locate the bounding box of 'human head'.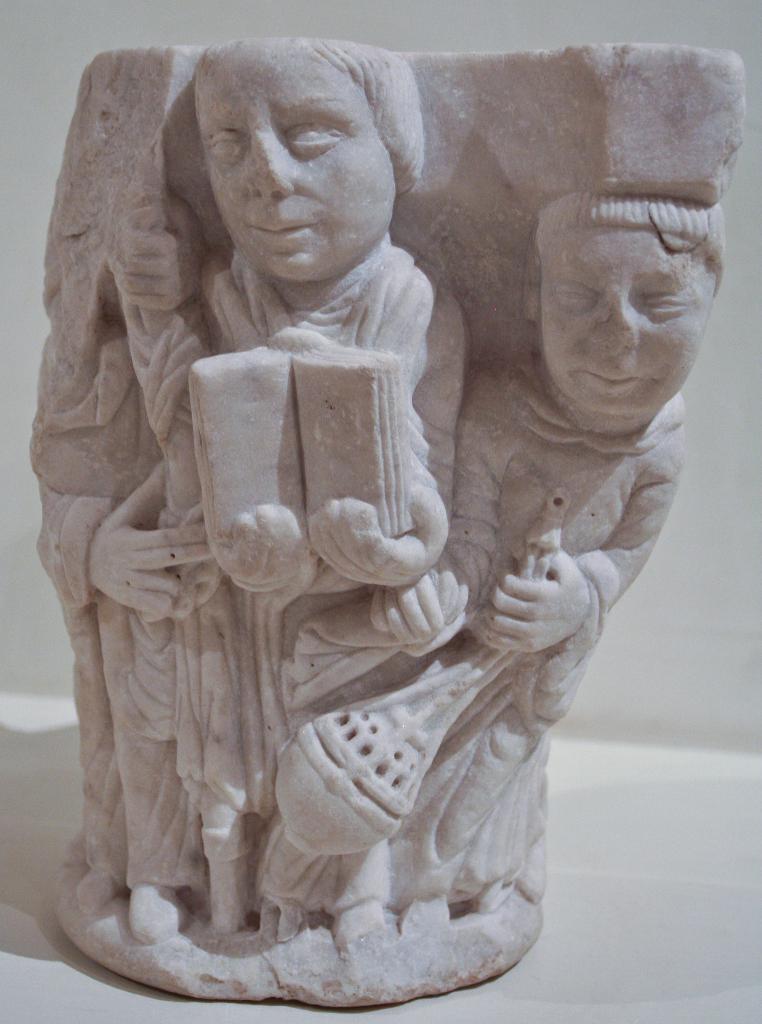
Bounding box: [left=188, top=35, right=438, bottom=280].
